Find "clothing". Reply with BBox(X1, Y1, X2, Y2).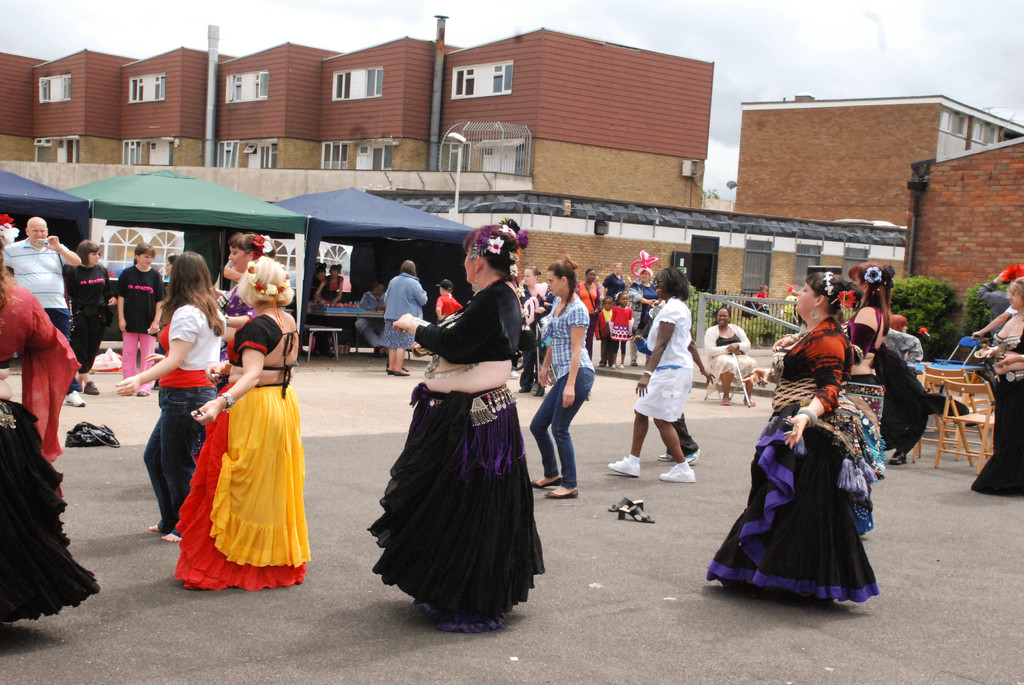
BBox(175, 387, 312, 593).
